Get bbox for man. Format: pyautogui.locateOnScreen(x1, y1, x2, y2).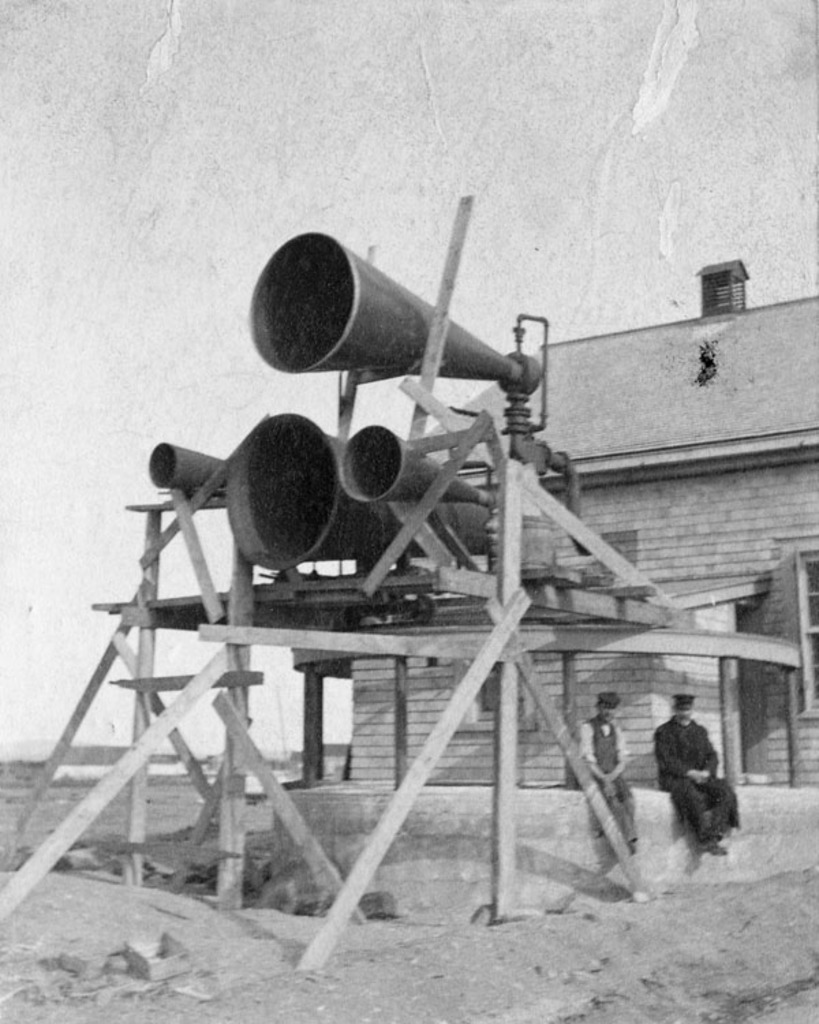
pyautogui.locateOnScreen(584, 694, 639, 853).
